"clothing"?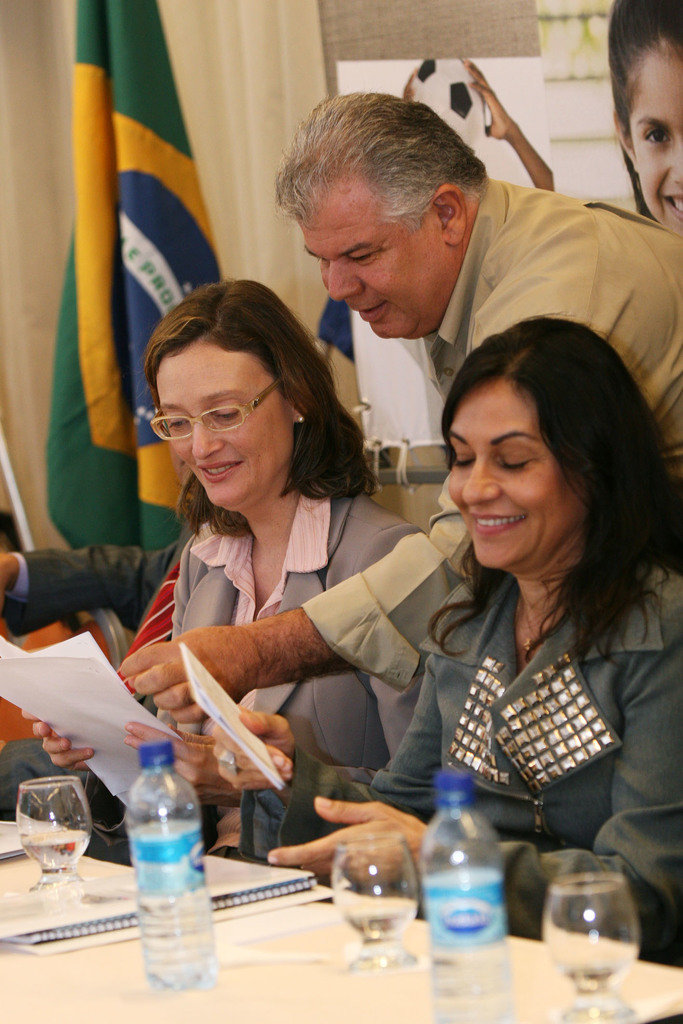
85,483,418,877
